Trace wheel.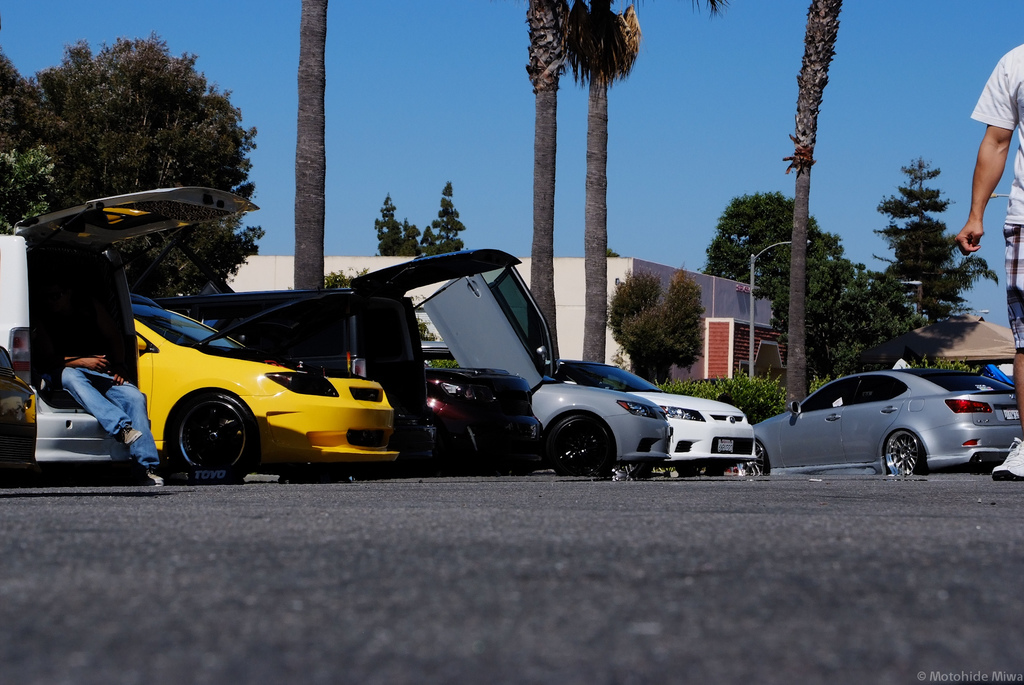
Traced to x1=545, y1=414, x2=616, y2=481.
